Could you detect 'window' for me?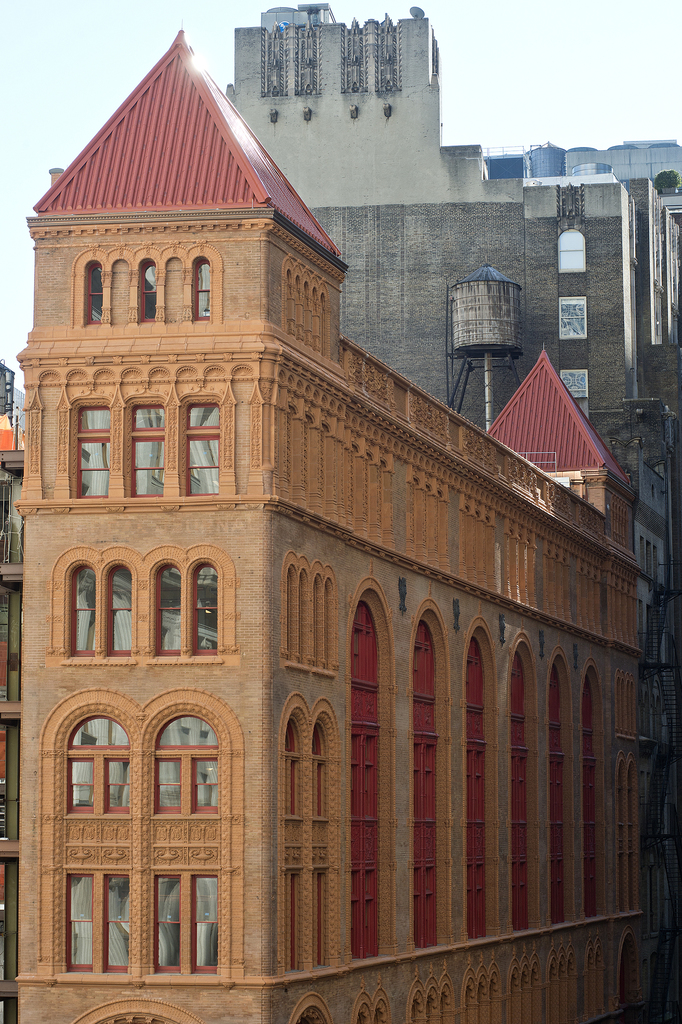
Detection result: [left=156, top=564, right=183, bottom=650].
